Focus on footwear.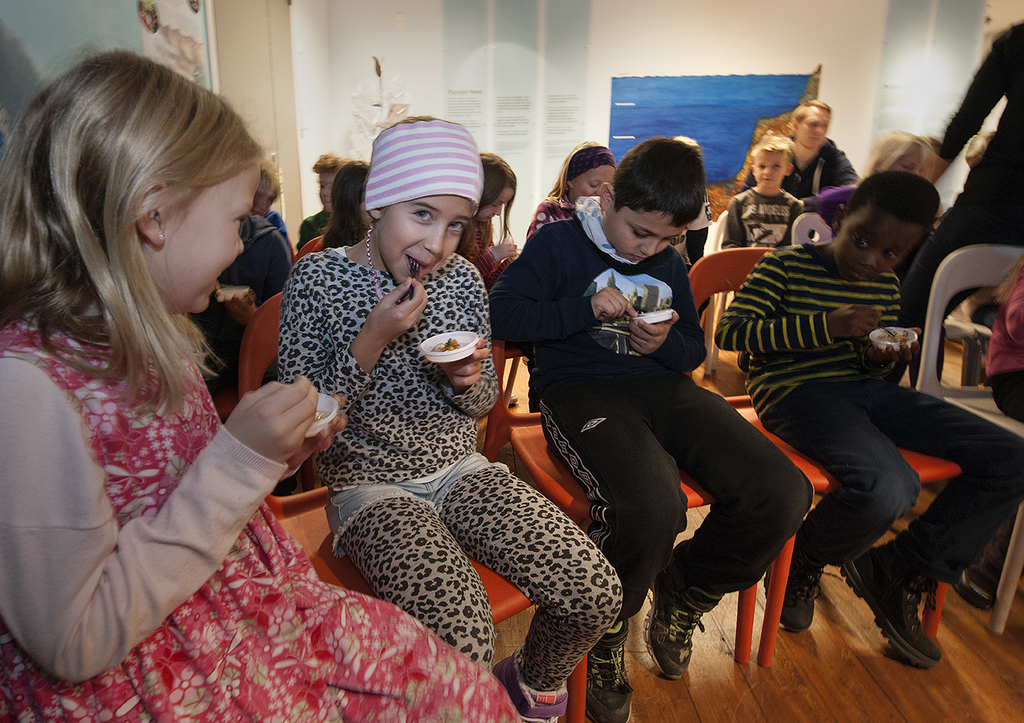
Focused at [x1=767, y1=559, x2=827, y2=634].
